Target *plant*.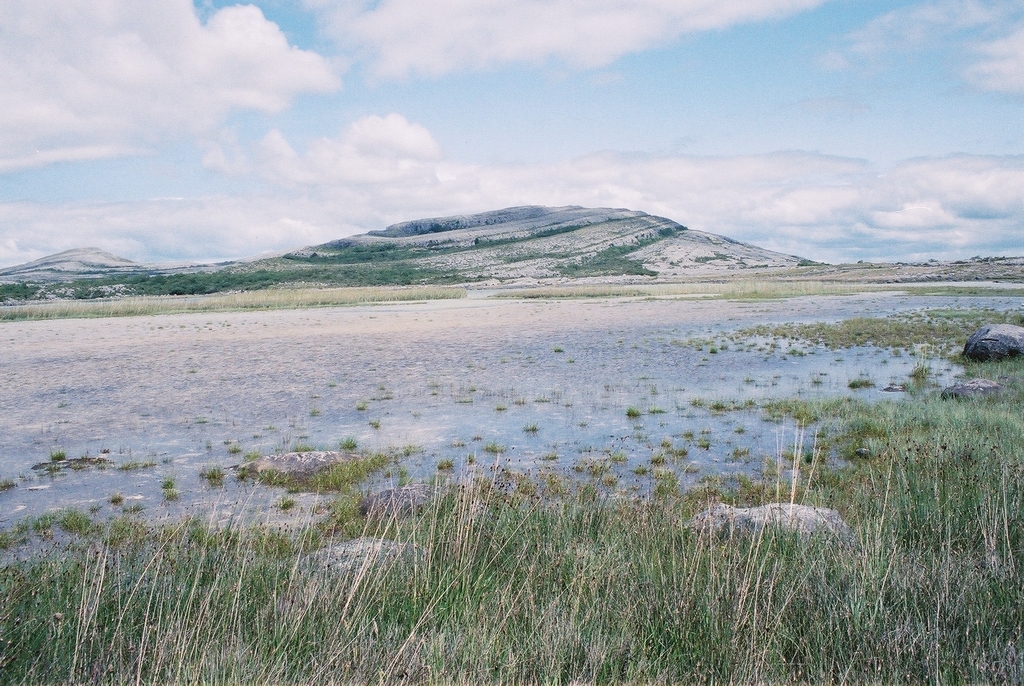
Target region: region(536, 452, 560, 462).
